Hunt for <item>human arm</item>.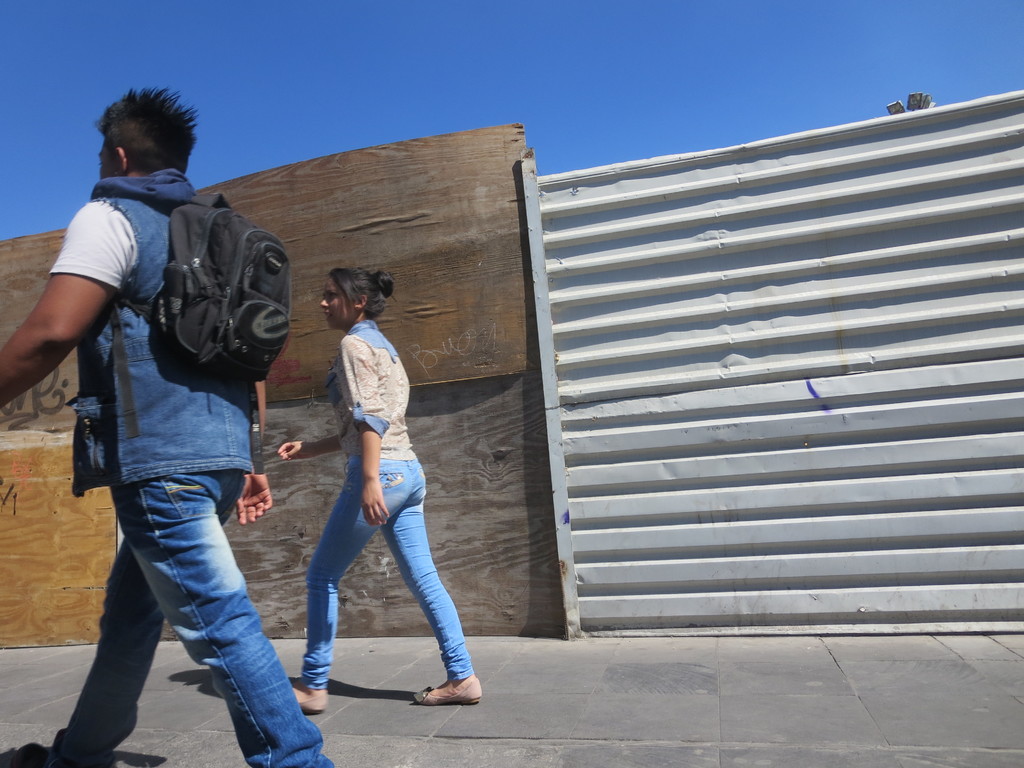
Hunted down at Rect(274, 443, 342, 463).
